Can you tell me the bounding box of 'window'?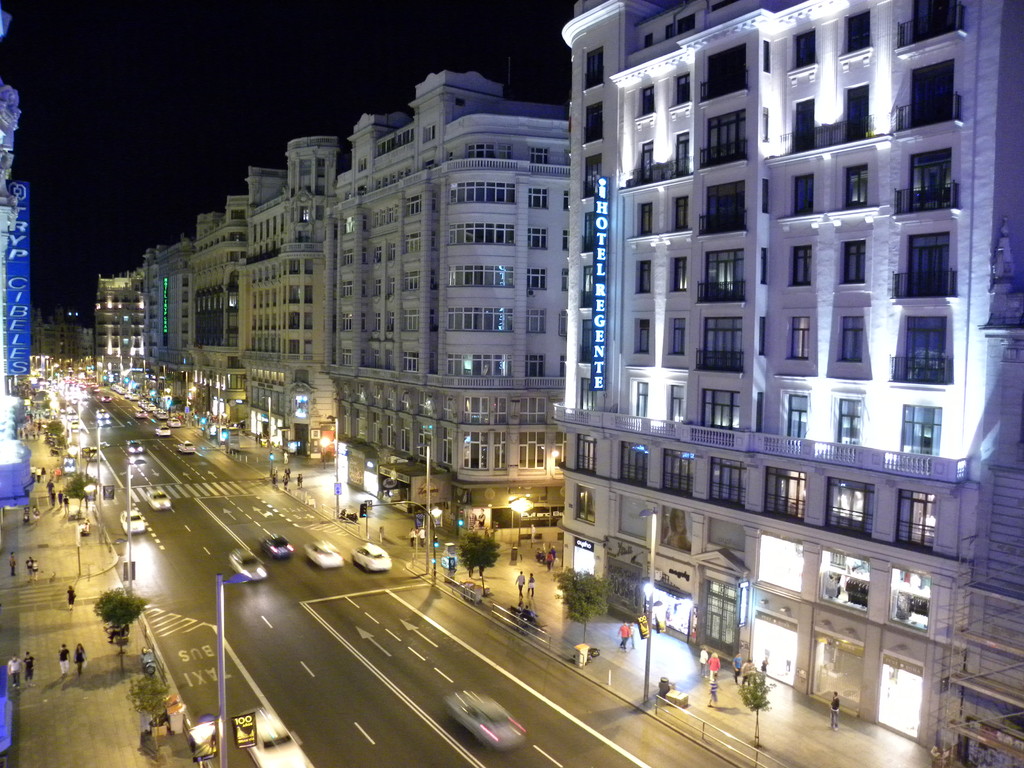
region(890, 564, 925, 635).
